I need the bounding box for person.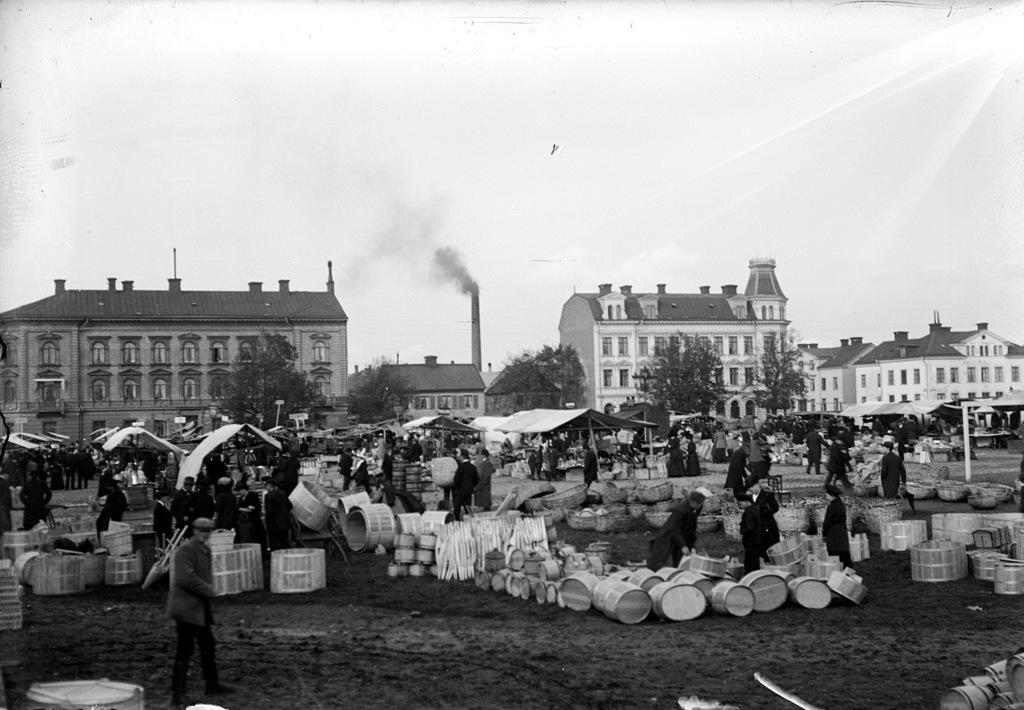
Here it is: x1=879 y1=446 x2=908 y2=501.
